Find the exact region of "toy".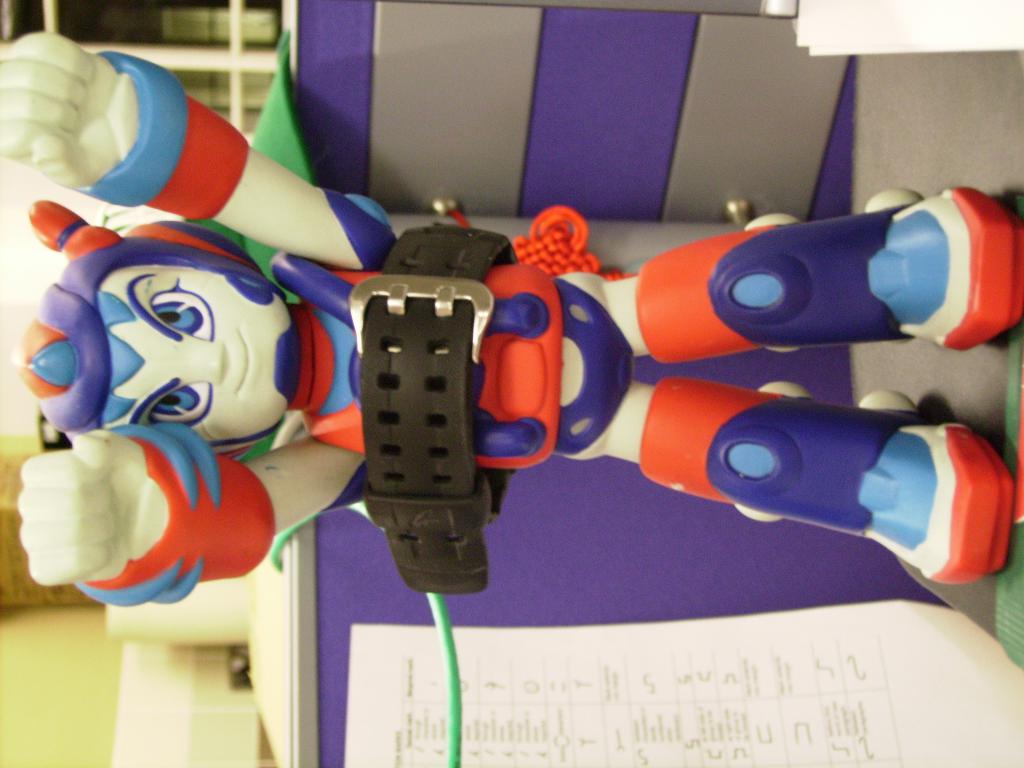
Exact region: x1=74 y1=121 x2=1023 y2=677.
